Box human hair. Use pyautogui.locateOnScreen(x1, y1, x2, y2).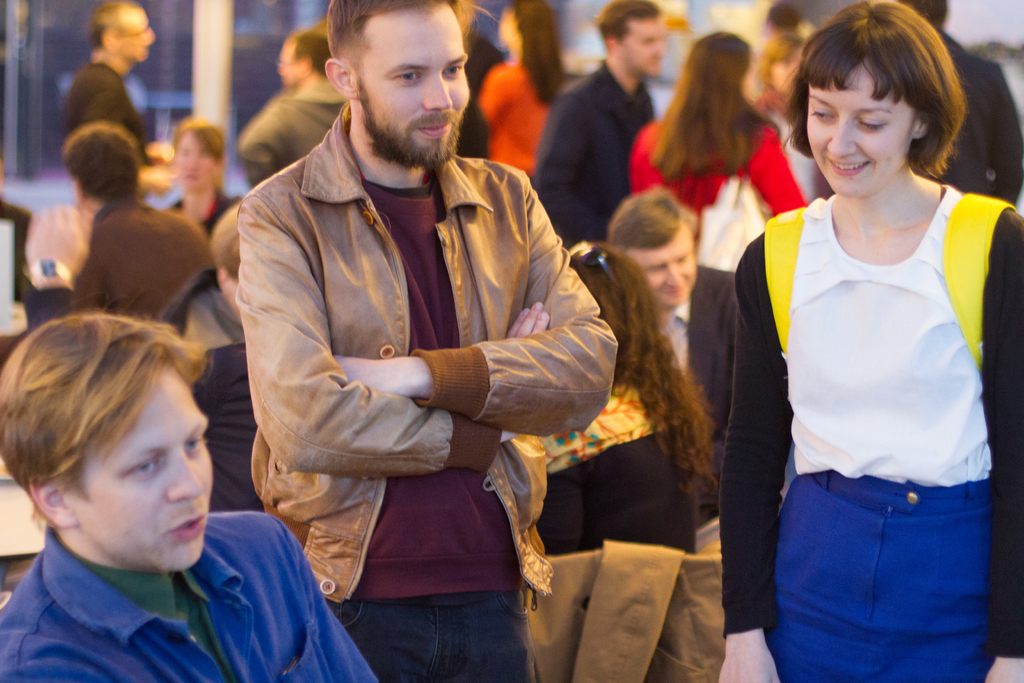
pyautogui.locateOnScreen(0, 304, 203, 491).
